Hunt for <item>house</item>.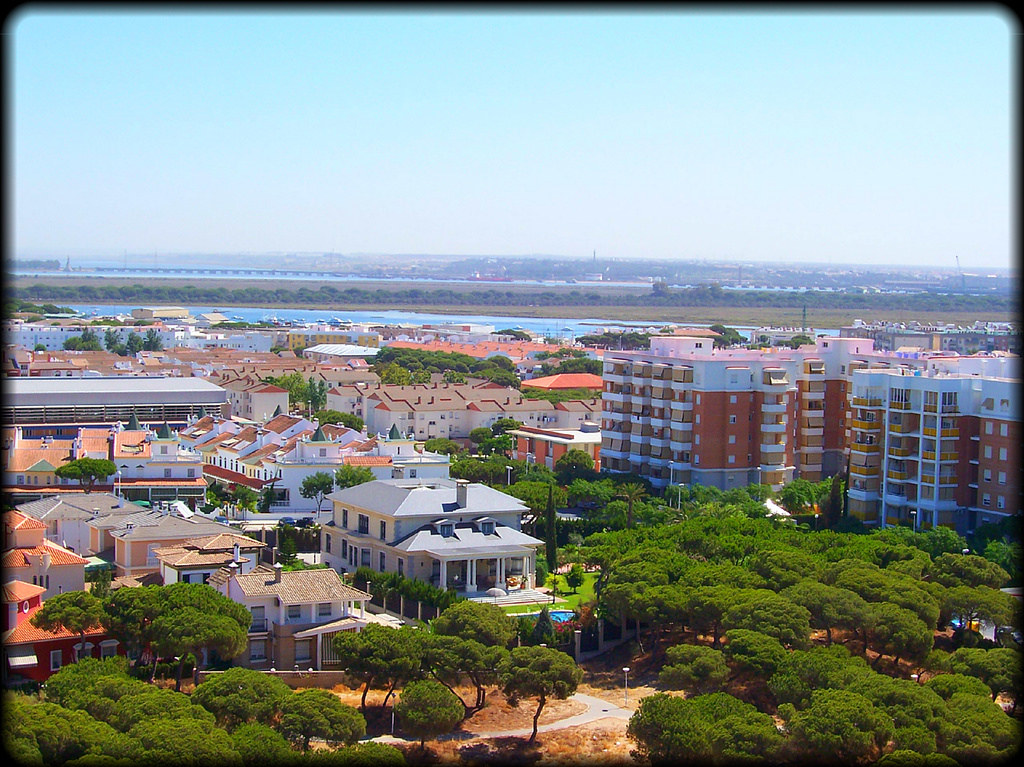
Hunted down at crop(150, 537, 265, 600).
